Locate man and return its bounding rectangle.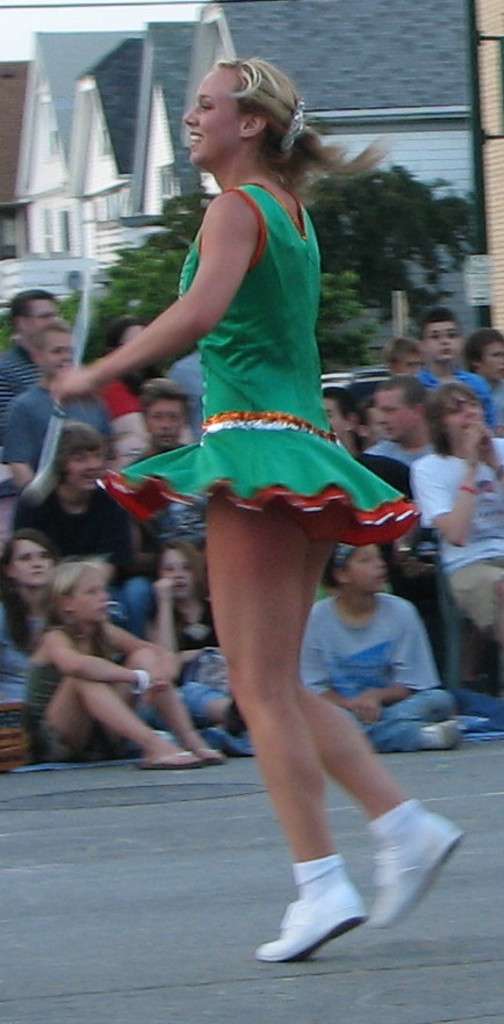
bbox(0, 290, 72, 395).
